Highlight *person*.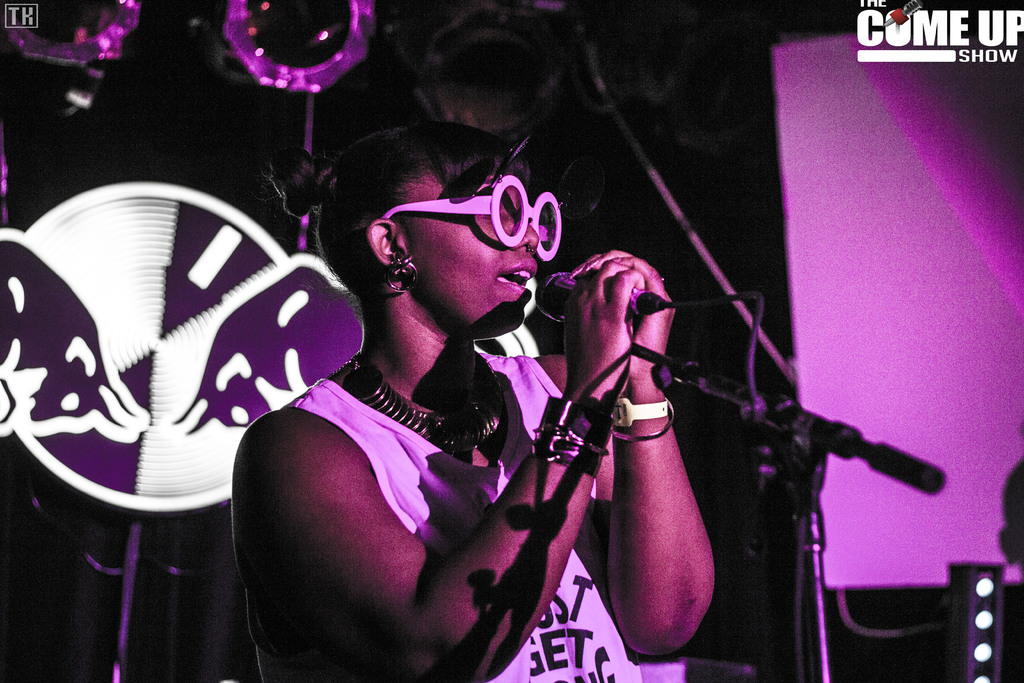
Highlighted region: {"x1": 225, "y1": 122, "x2": 716, "y2": 682}.
